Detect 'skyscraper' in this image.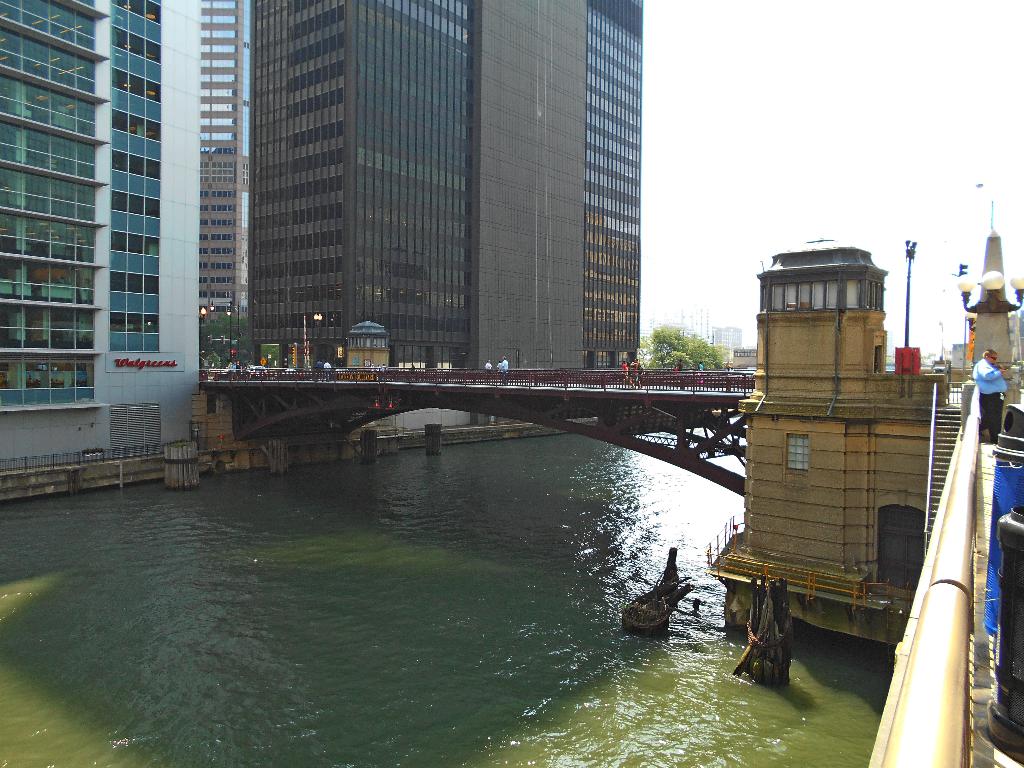
Detection: [left=666, top=298, right=703, bottom=340].
